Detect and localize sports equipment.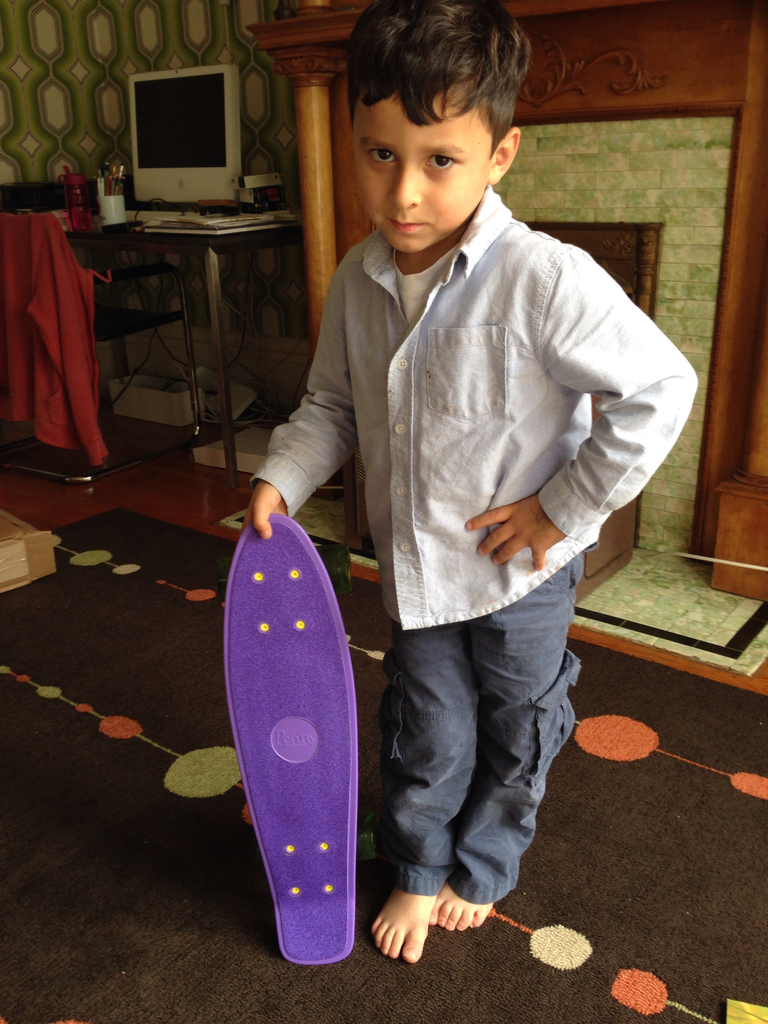
Localized at BBox(223, 509, 360, 967).
